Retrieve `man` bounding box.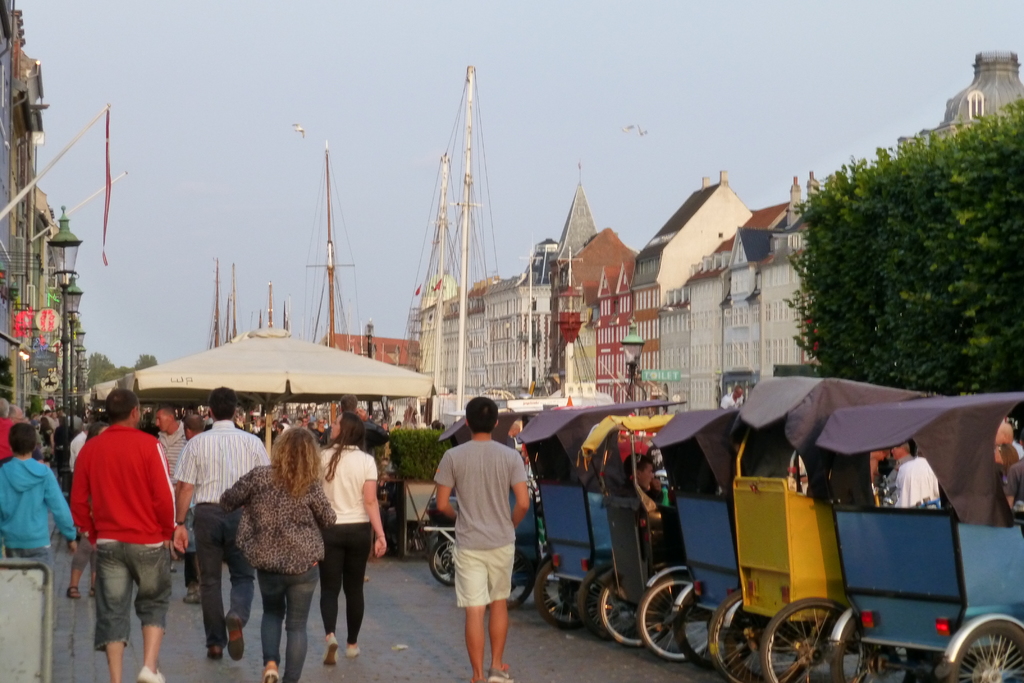
Bounding box: select_region(173, 386, 271, 659).
